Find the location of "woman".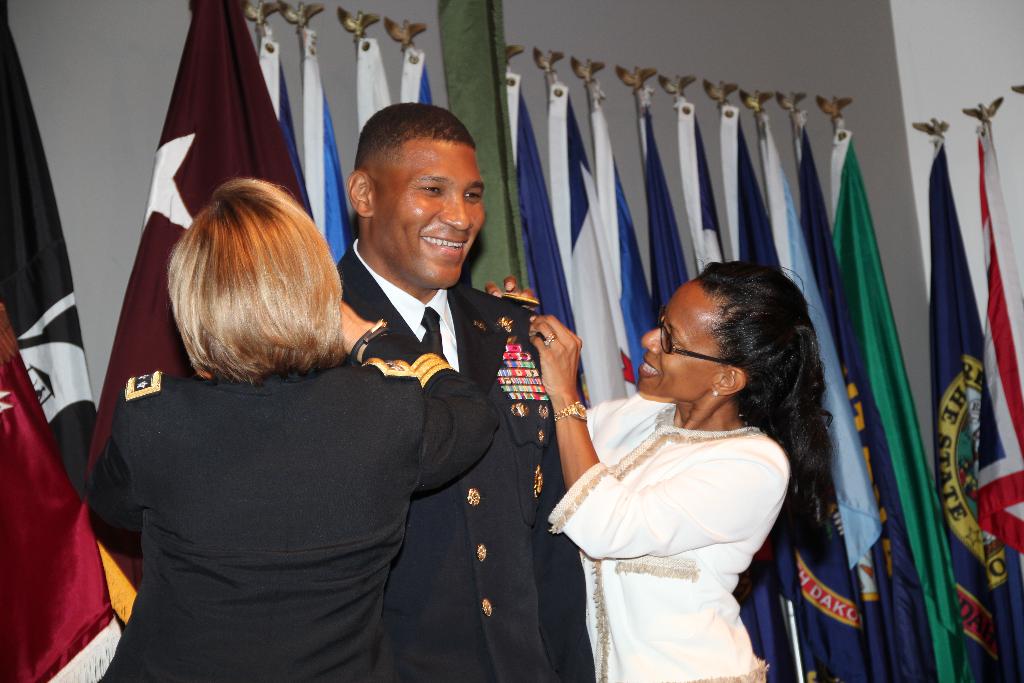
Location: rect(547, 258, 828, 670).
